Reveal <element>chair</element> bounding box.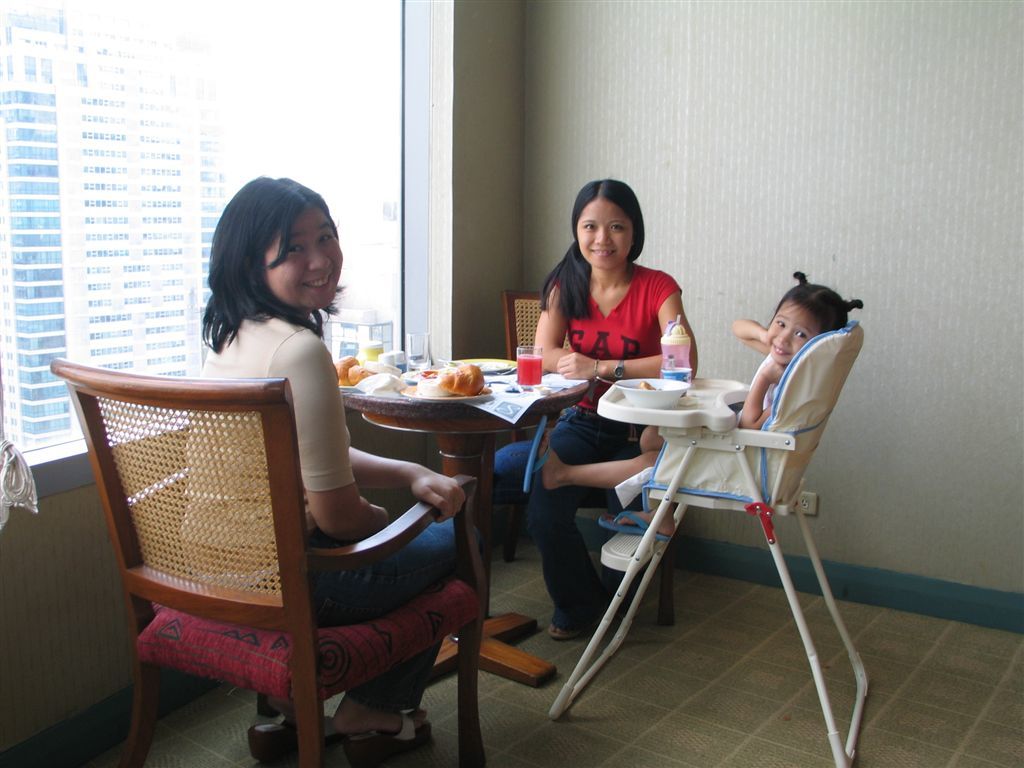
Revealed: l=73, t=371, r=475, b=760.
